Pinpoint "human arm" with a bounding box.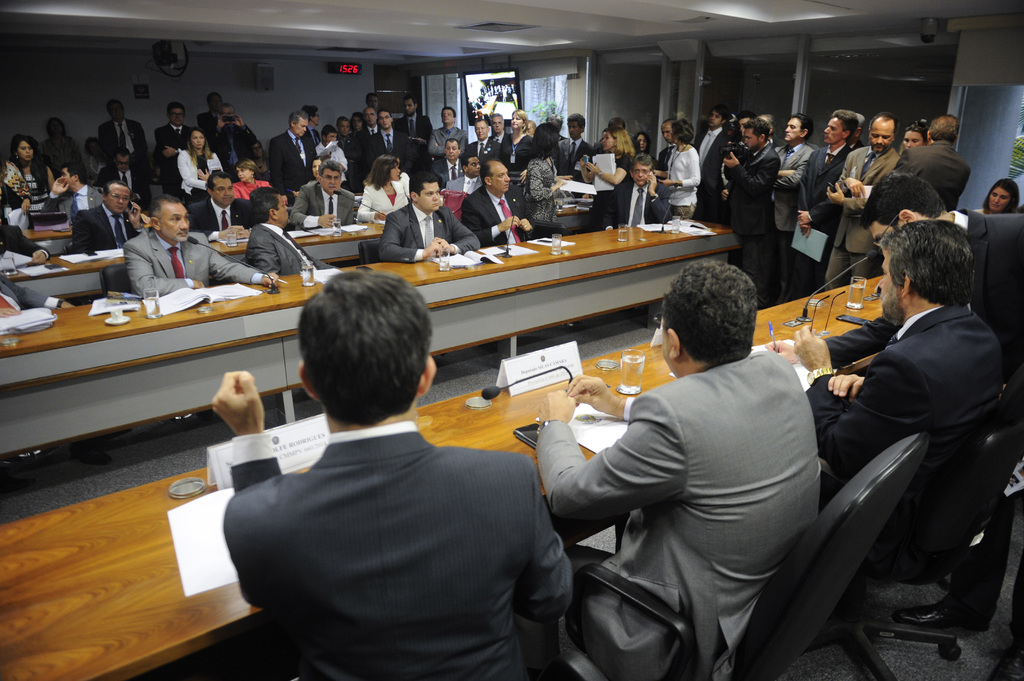
x1=122 y1=200 x2=143 y2=239.
